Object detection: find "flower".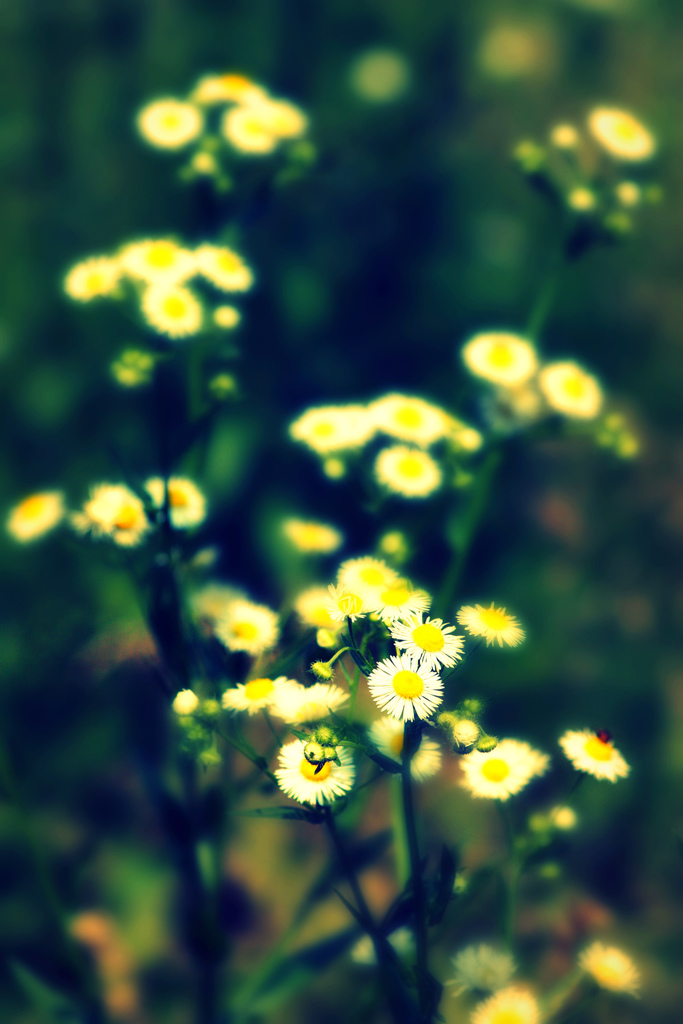
(x1=538, y1=360, x2=603, y2=418).
